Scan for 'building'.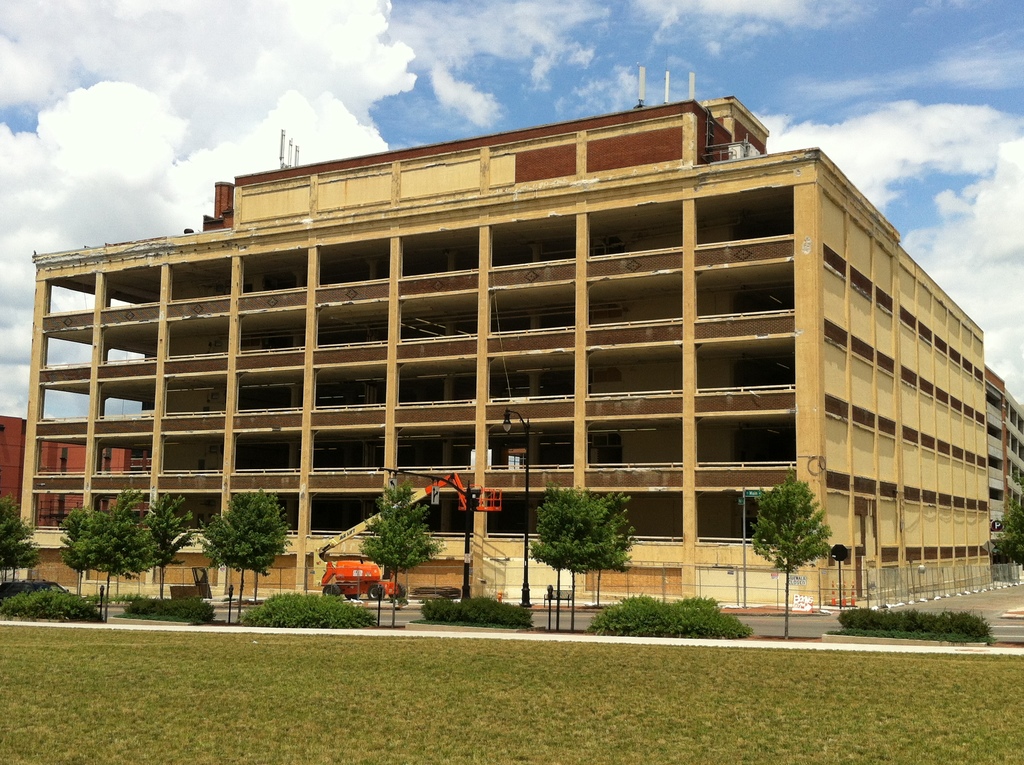
Scan result: [6, 76, 979, 626].
